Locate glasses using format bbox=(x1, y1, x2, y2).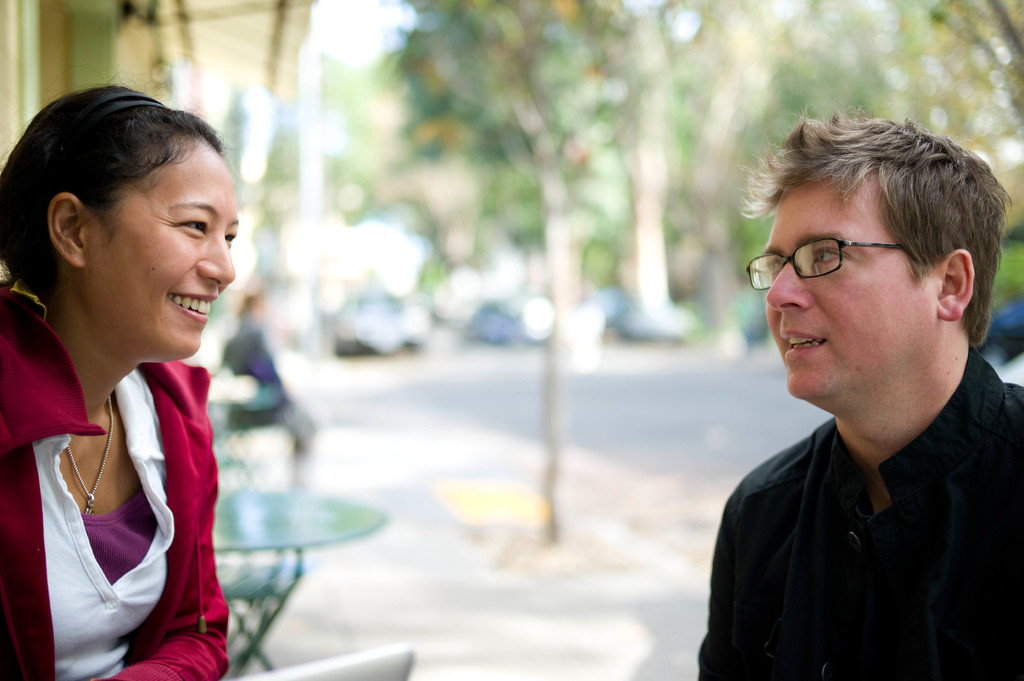
bbox=(742, 236, 902, 289).
